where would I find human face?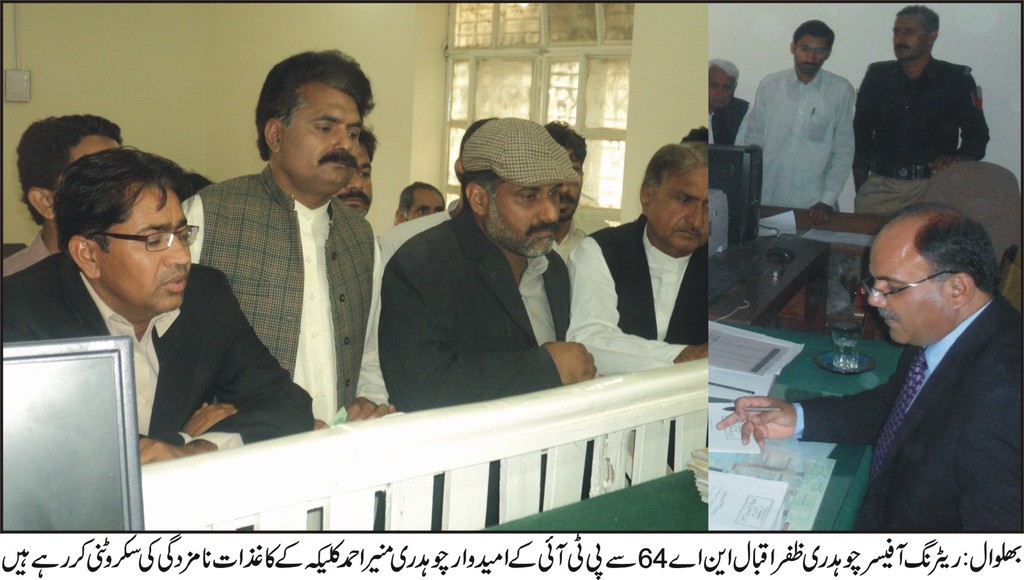
At [x1=69, y1=137, x2=120, y2=162].
